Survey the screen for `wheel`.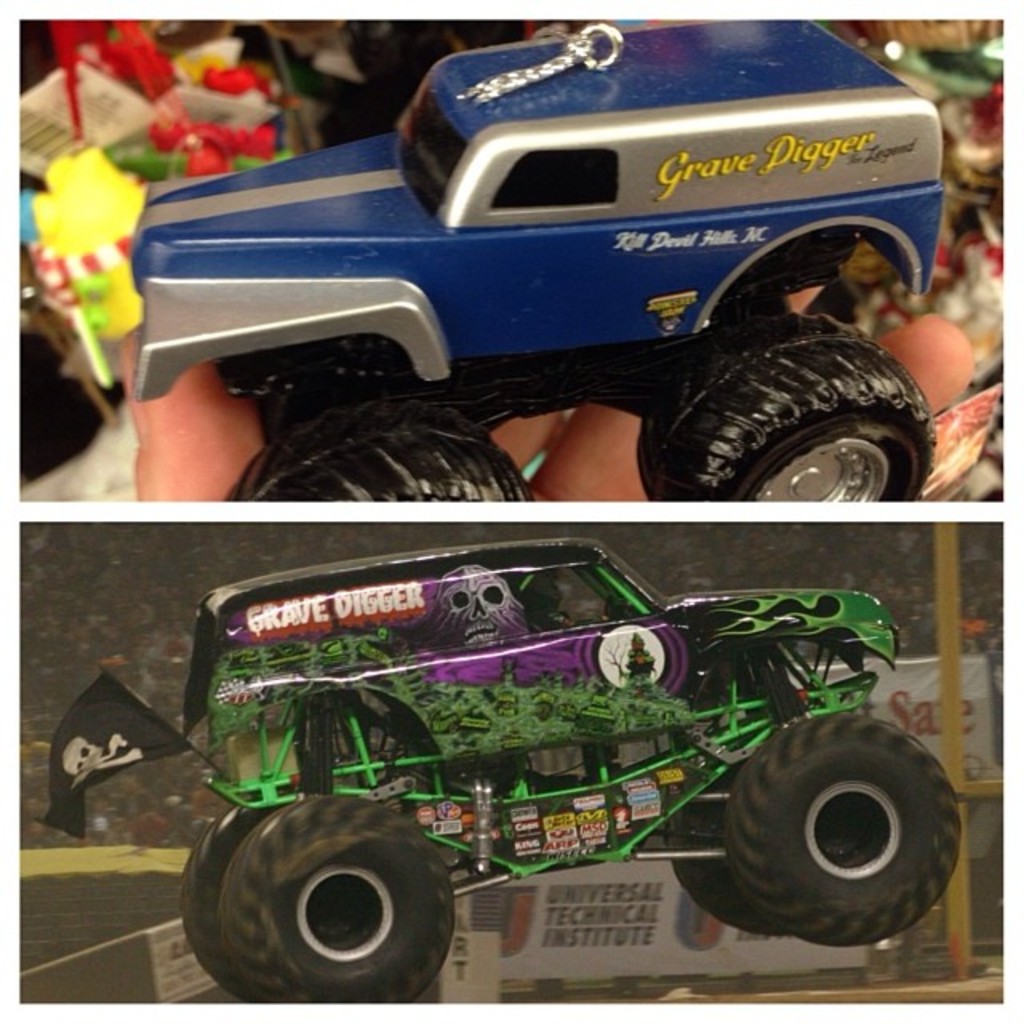
Survey found: l=733, t=709, r=965, b=954.
